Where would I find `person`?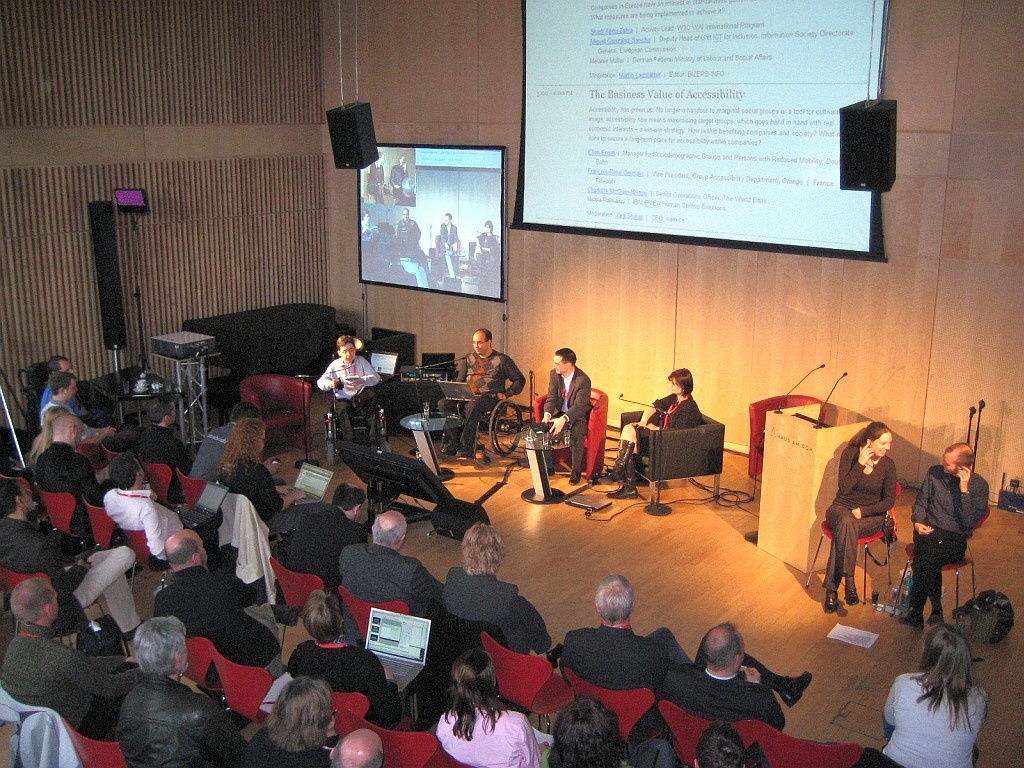
At <bbox>554, 571, 702, 688</bbox>.
